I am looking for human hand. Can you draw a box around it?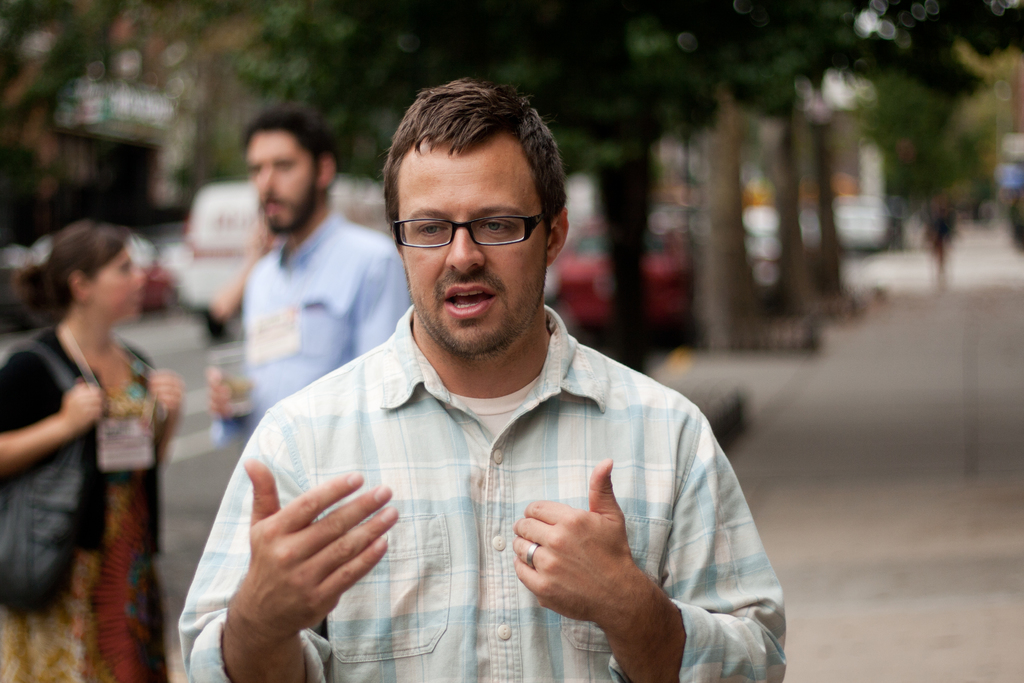
Sure, the bounding box is detection(60, 374, 106, 436).
